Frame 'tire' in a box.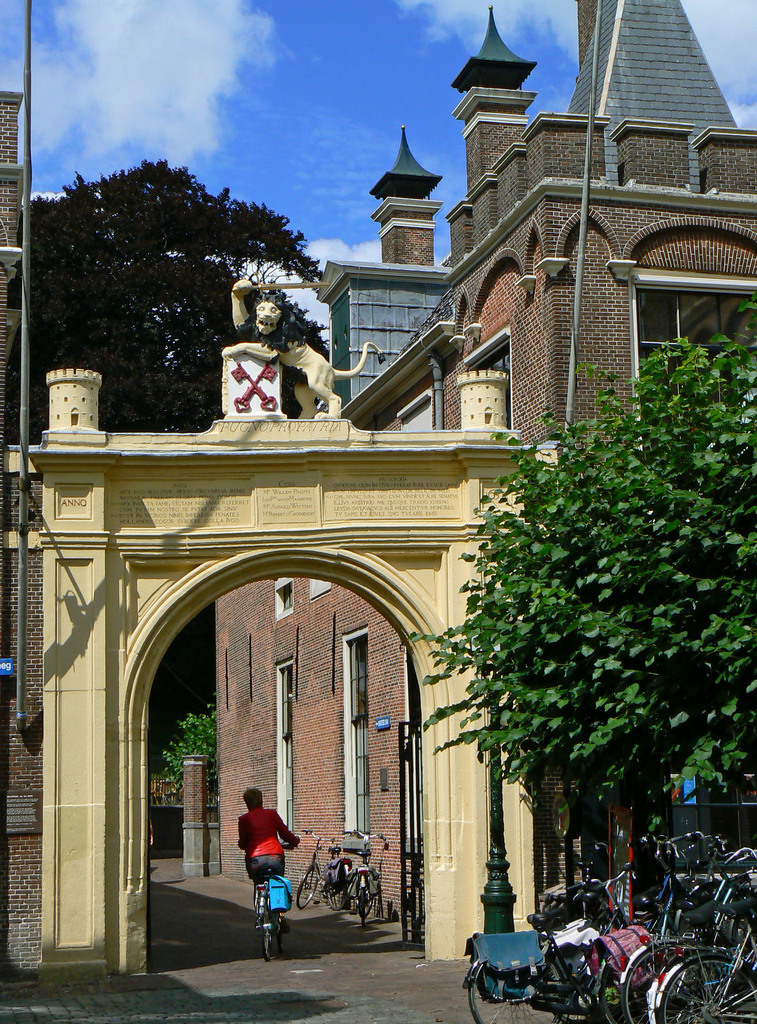
(460, 934, 568, 1023).
